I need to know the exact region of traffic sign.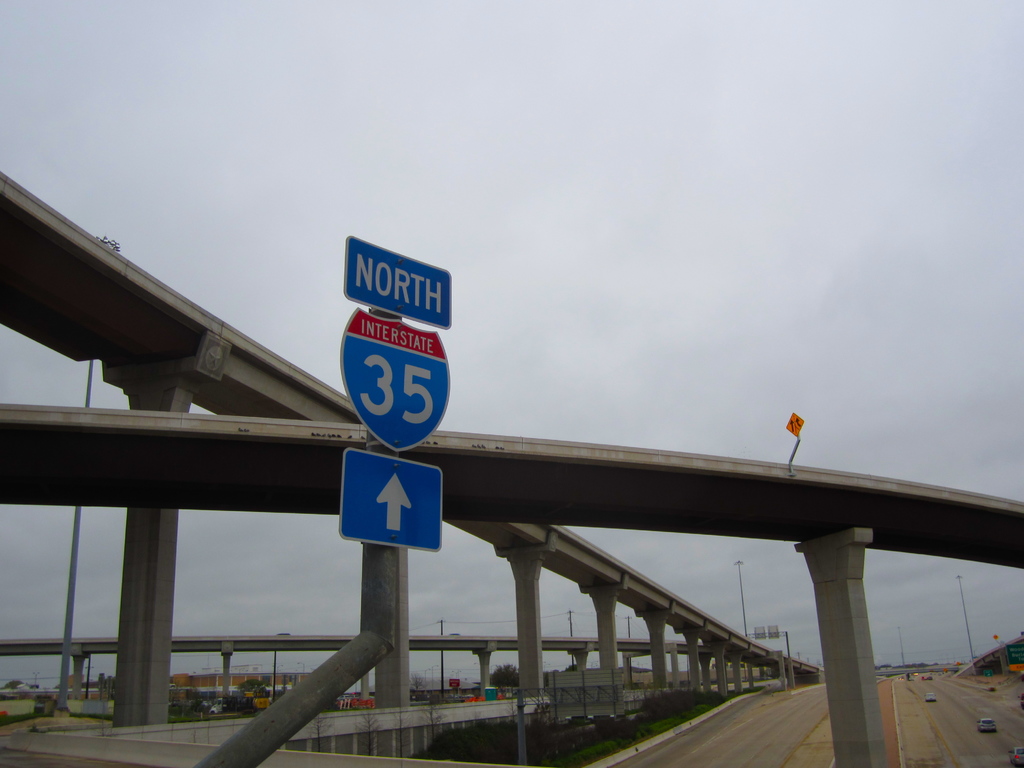
Region: {"left": 346, "top": 232, "right": 454, "bottom": 331}.
